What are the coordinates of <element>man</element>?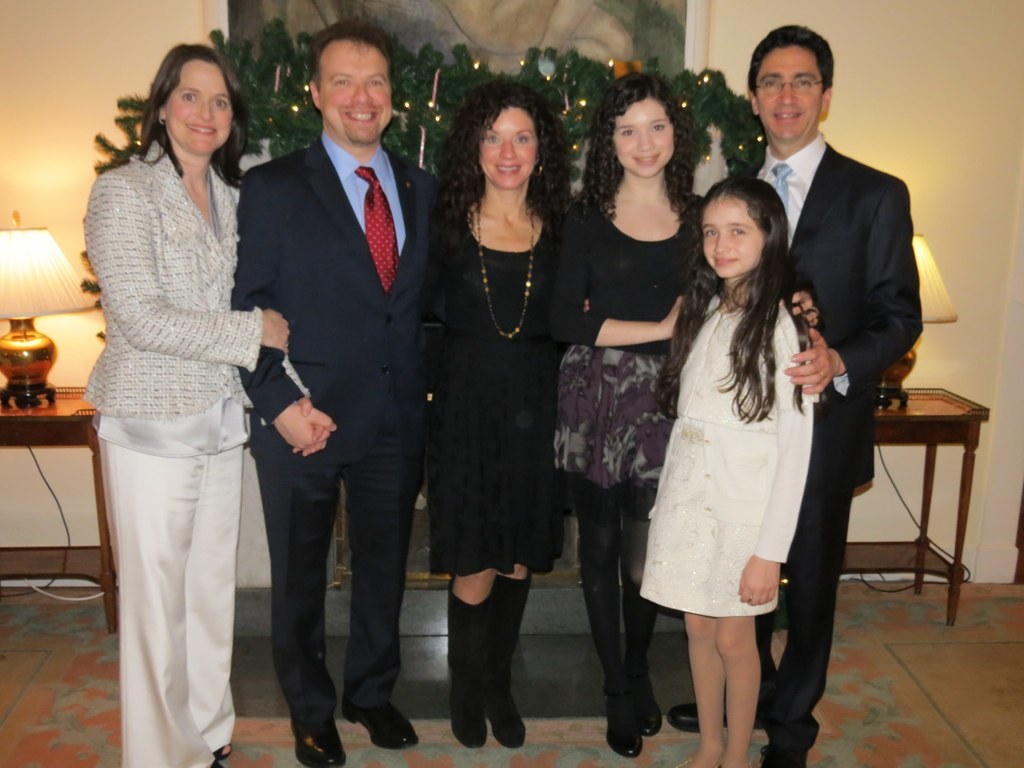
x1=668, y1=26, x2=925, y2=767.
